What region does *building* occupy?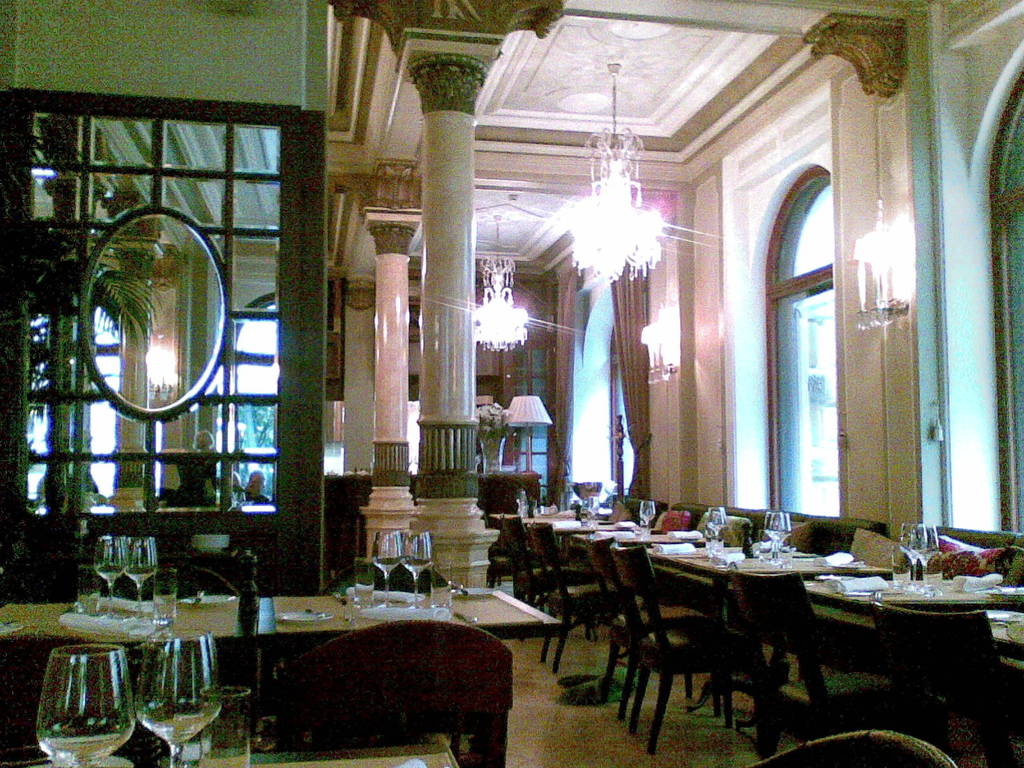
0/0/1023/767.
